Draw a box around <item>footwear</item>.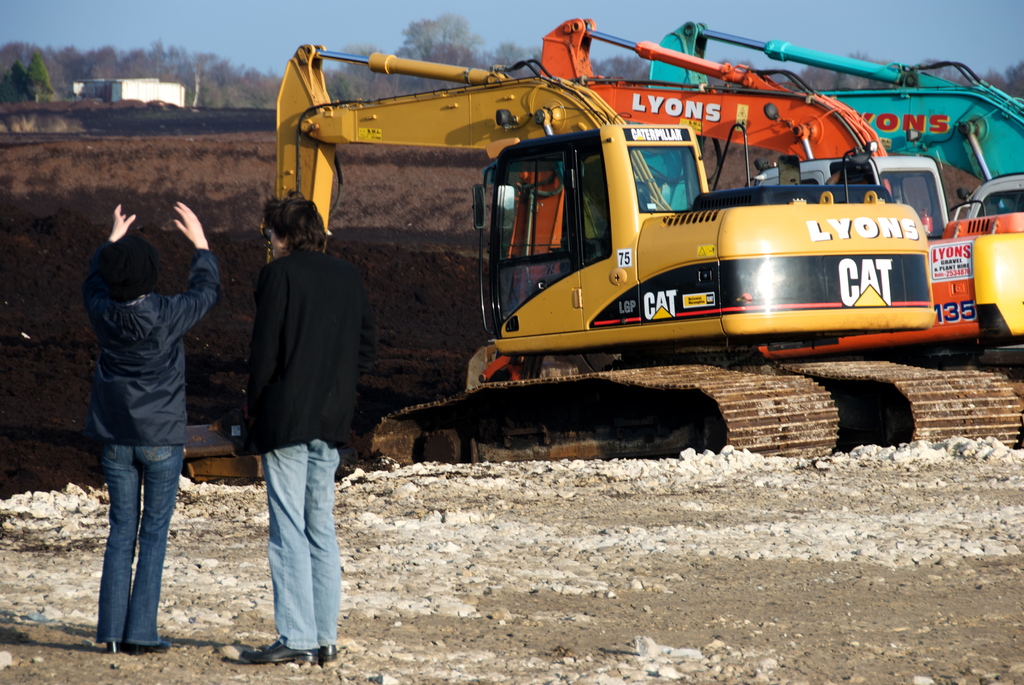
127, 636, 173, 659.
